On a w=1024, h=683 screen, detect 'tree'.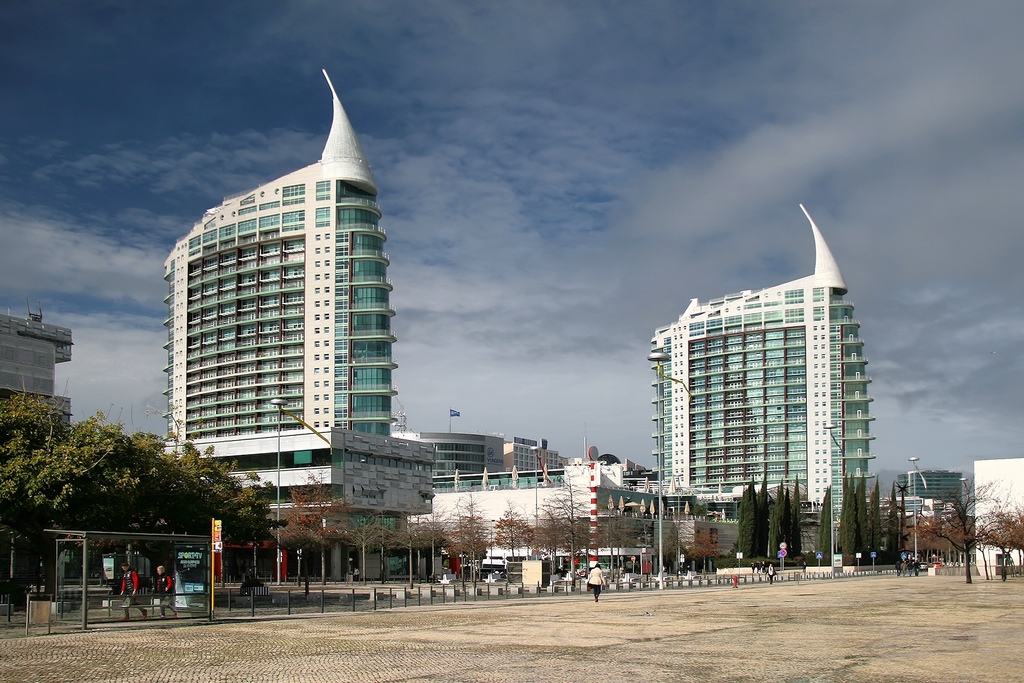
BBox(813, 487, 830, 563).
